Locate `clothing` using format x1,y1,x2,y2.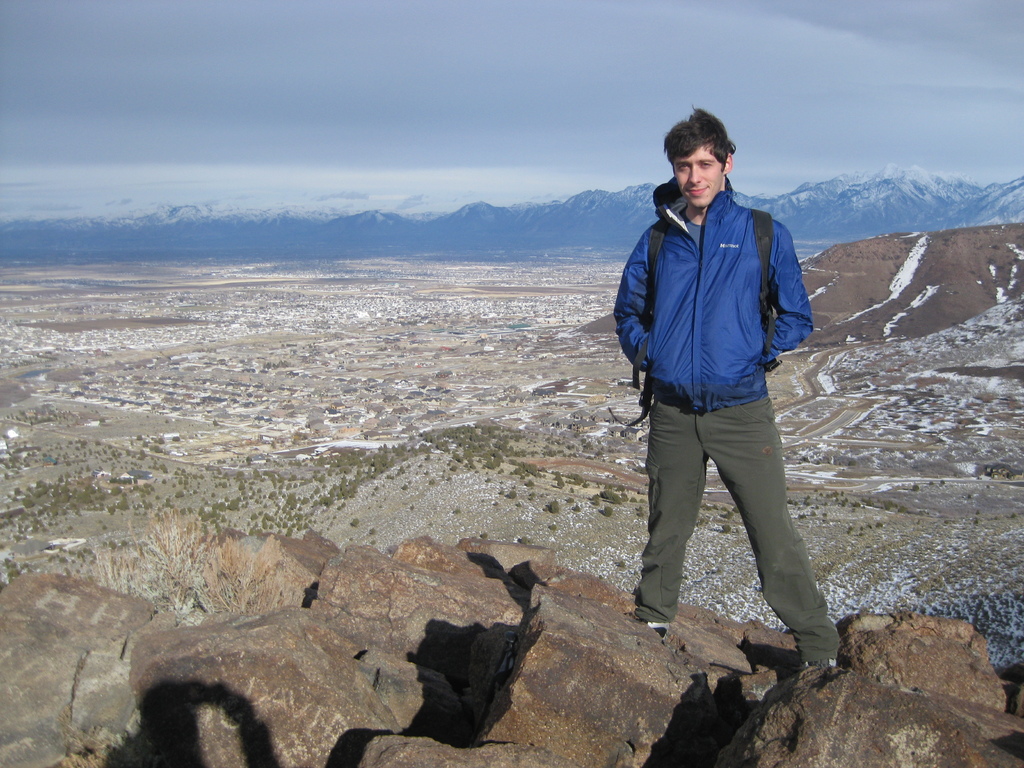
620,130,808,497.
